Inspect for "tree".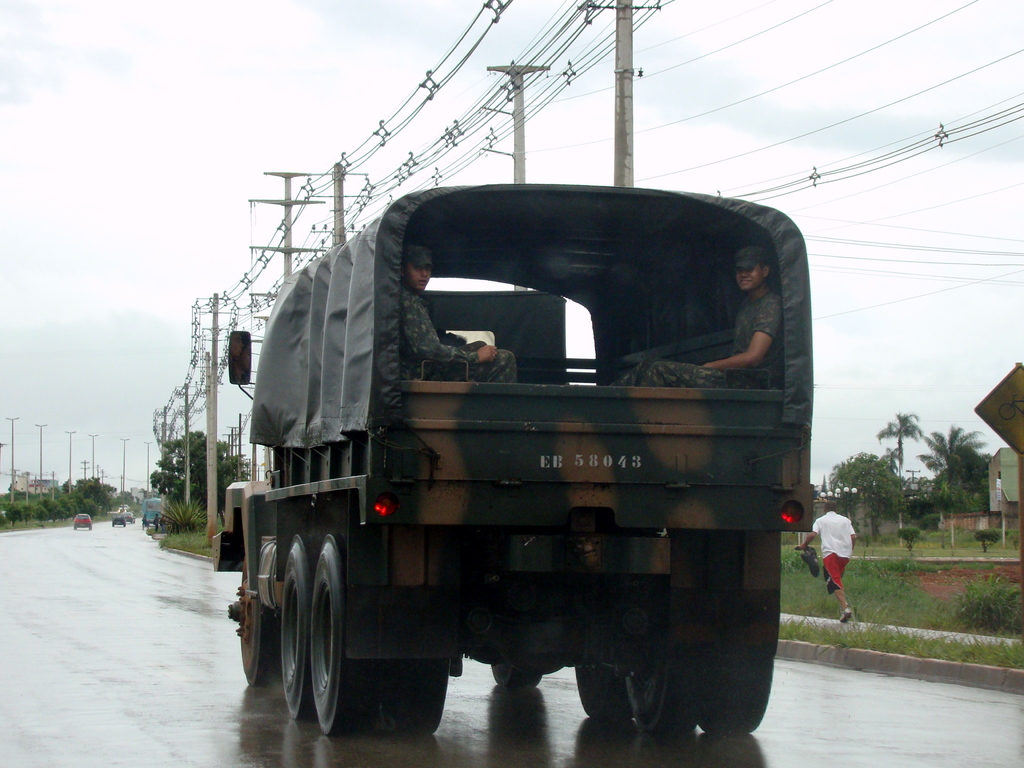
Inspection: {"x1": 920, "y1": 449, "x2": 998, "y2": 520}.
